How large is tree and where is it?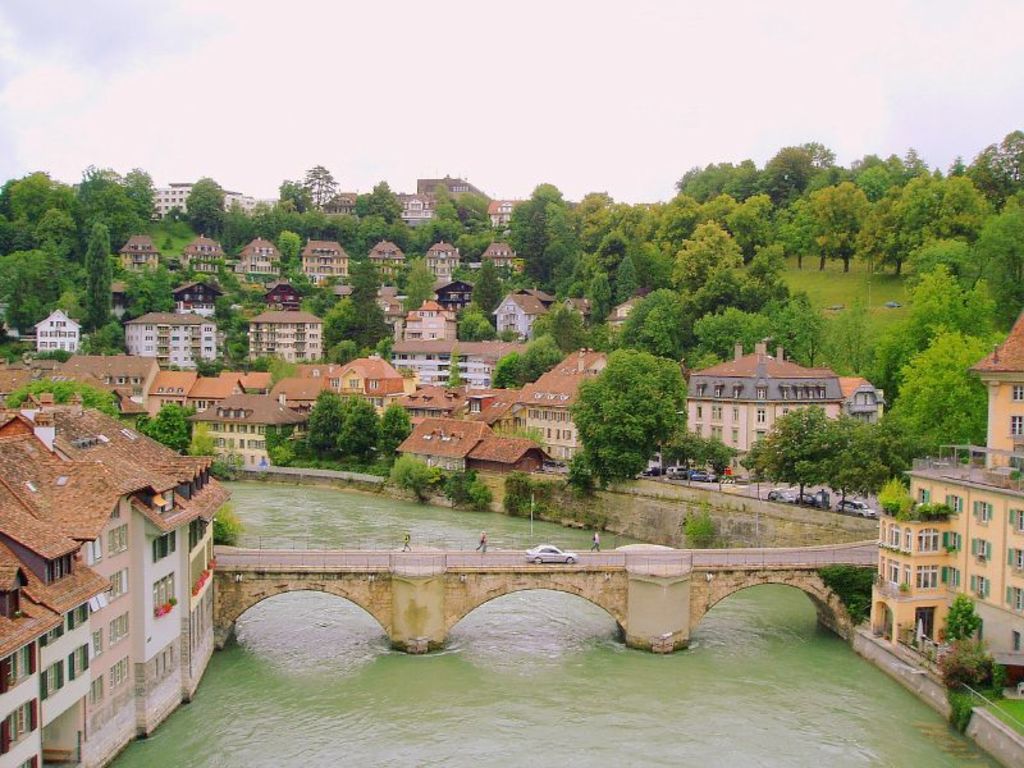
Bounding box: bbox=(823, 189, 873, 262).
